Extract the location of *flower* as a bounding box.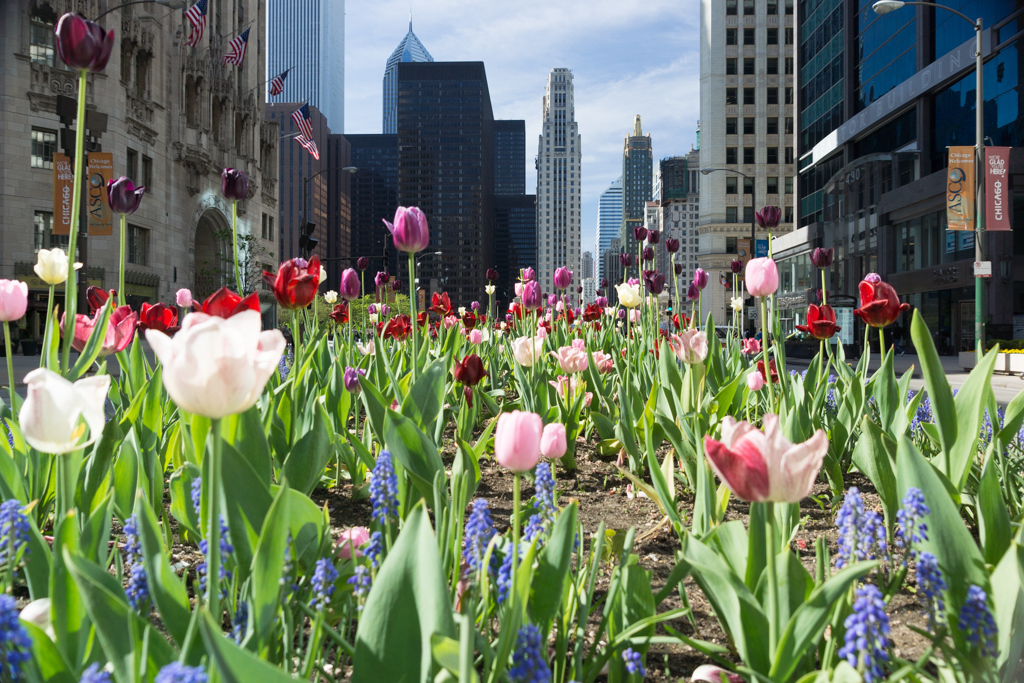
745:367:762:393.
